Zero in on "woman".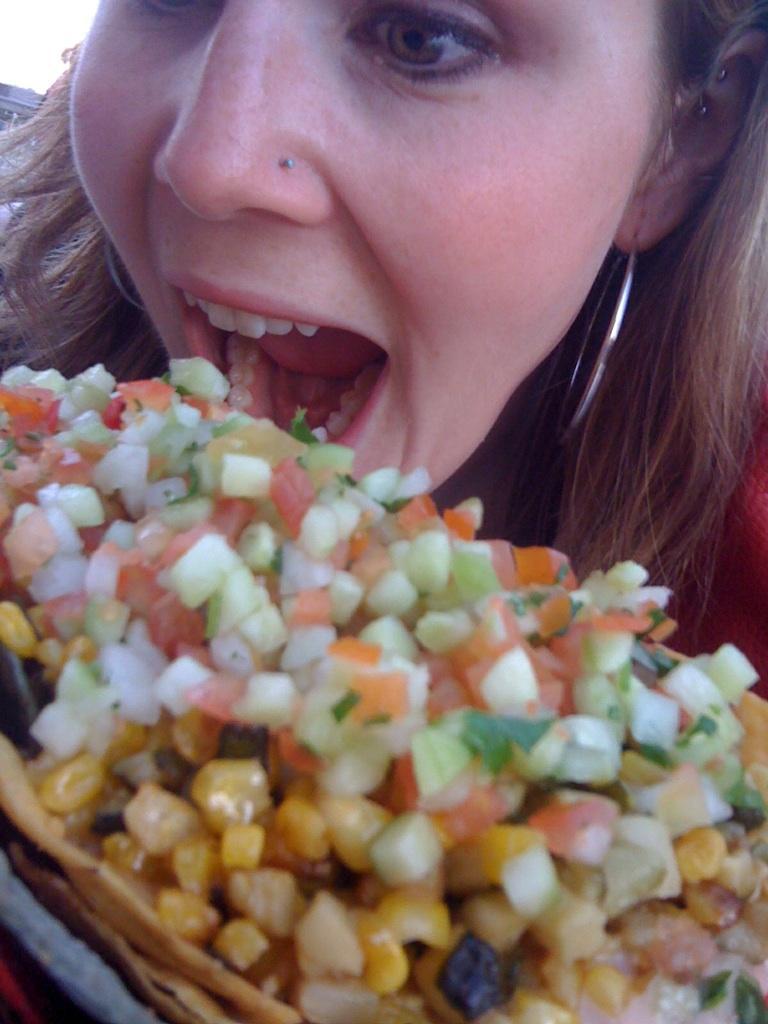
Zeroed in: Rect(0, 0, 767, 814).
